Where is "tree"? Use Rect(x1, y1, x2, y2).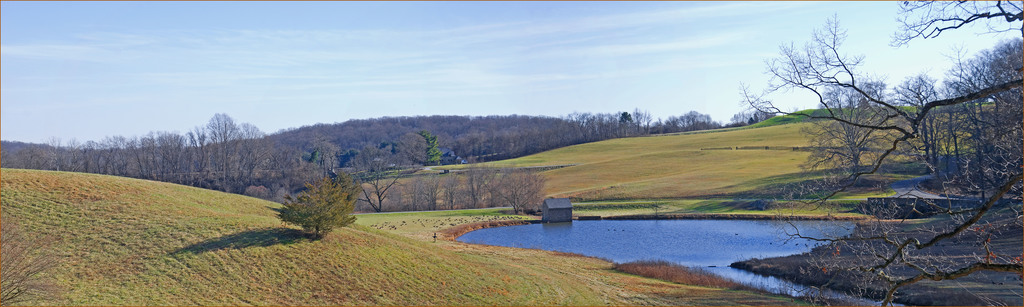
Rect(179, 112, 216, 189).
